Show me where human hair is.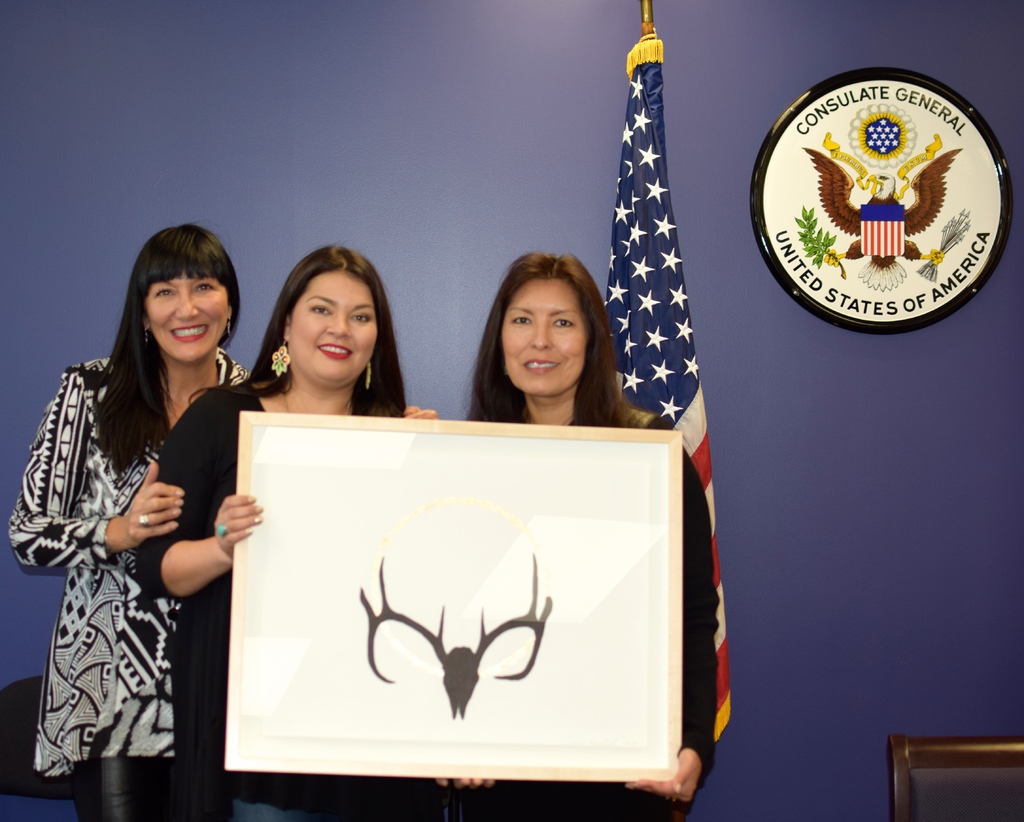
human hair is at (187, 241, 407, 416).
